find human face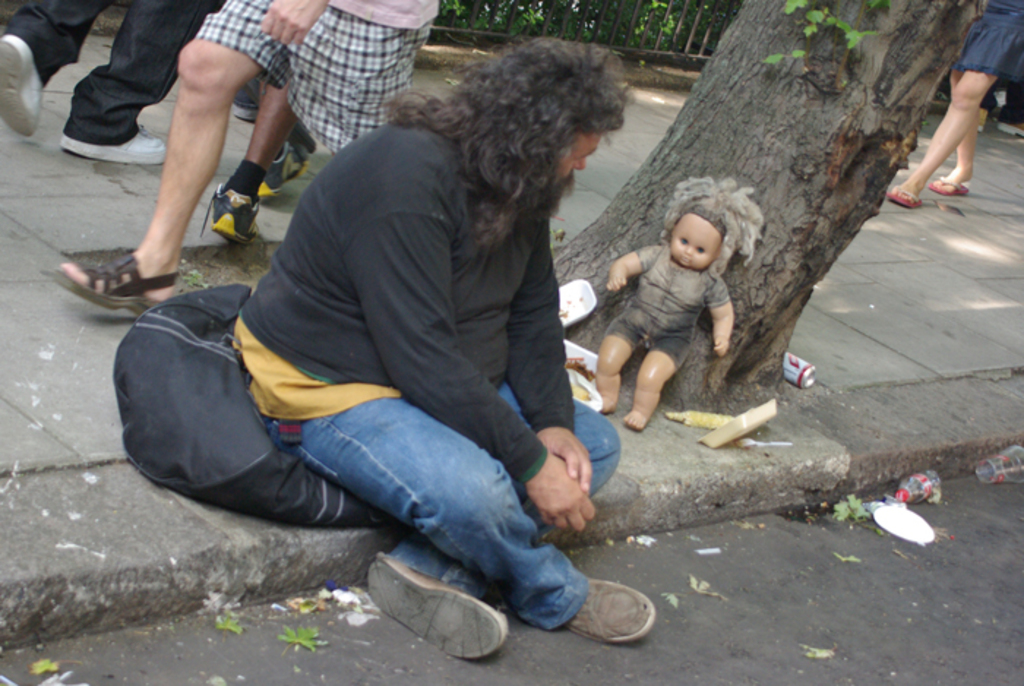
bbox(557, 135, 603, 183)
